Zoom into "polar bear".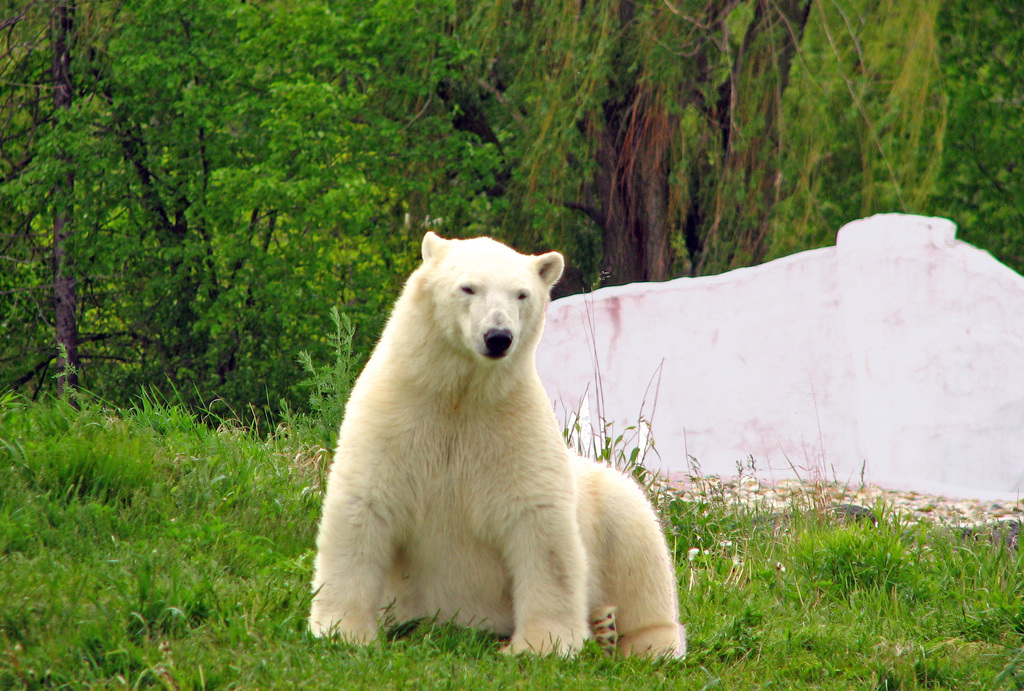
Zoom target: bbox(312, 235, 689, 664).
